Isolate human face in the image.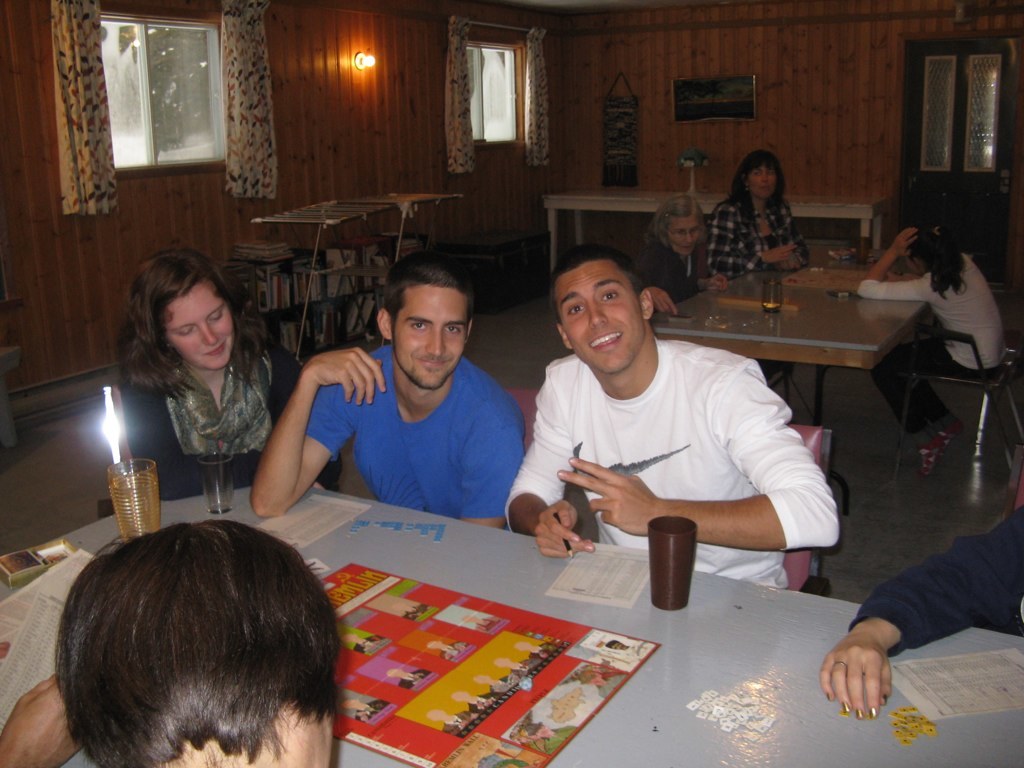
Isolated region: detection(750, 167, 775, 198).
